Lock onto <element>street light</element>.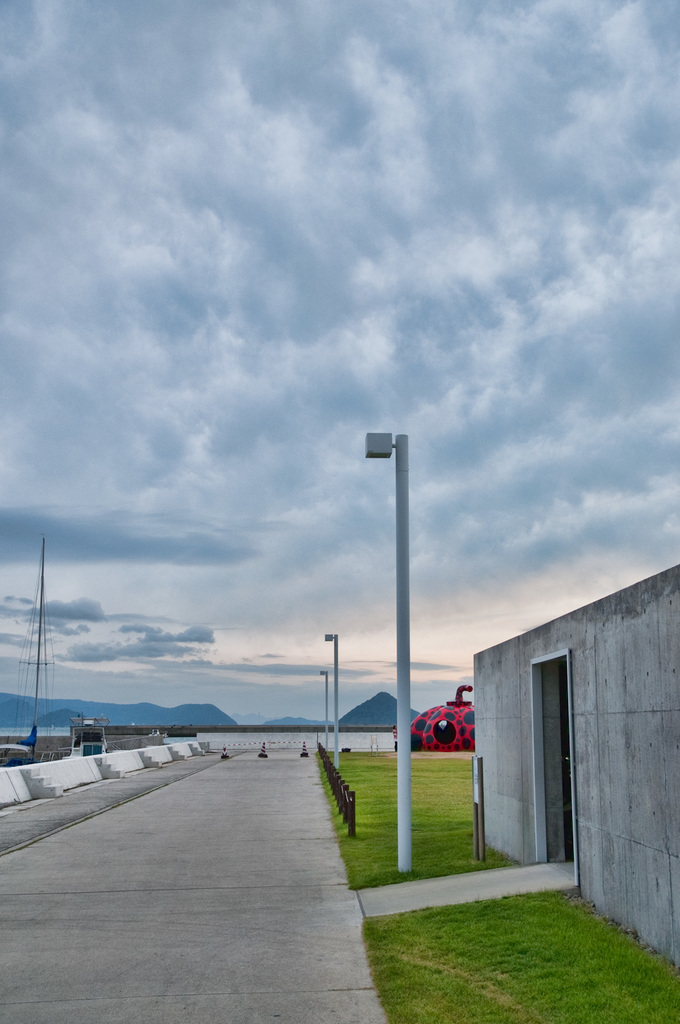
Locked: (320,627,340,774).
